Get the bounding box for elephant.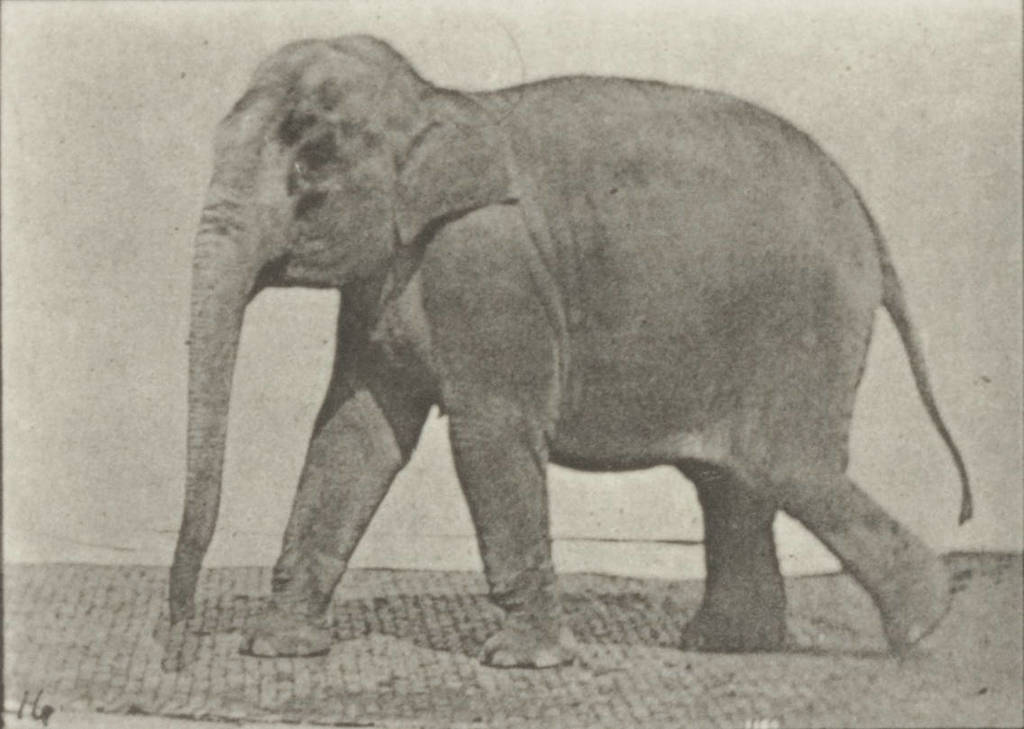
(x1=169, y1=29, x2=976, y2=670).
